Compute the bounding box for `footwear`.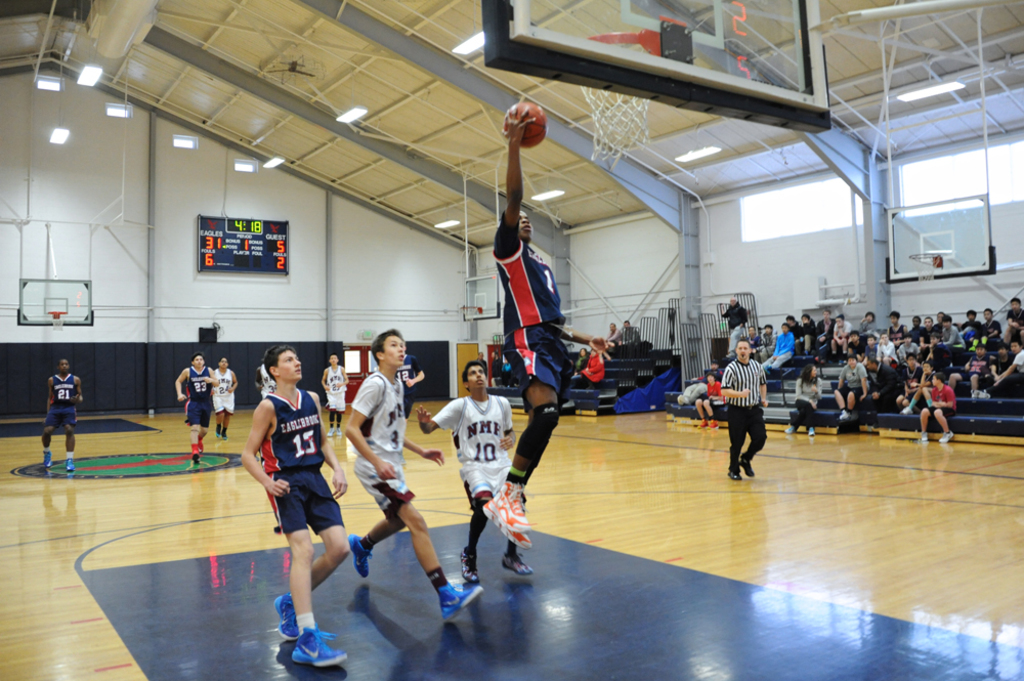
[left=273, top=588, right=301, bottom=642].
